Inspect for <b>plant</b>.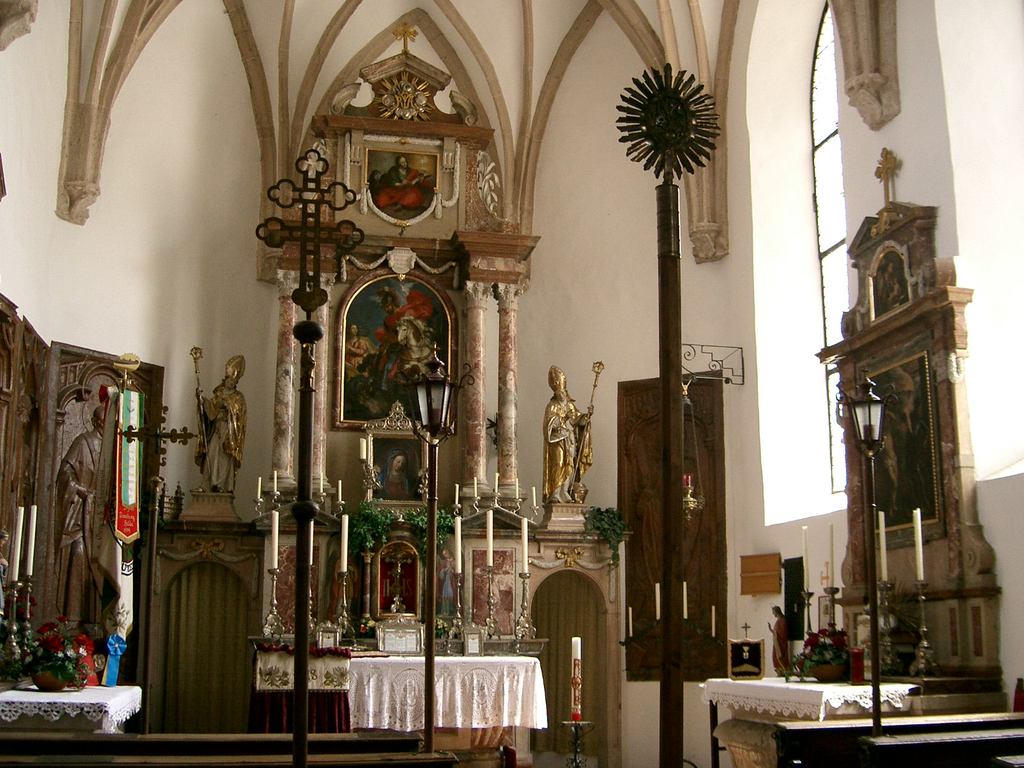
Inspection: region(20, 617, 111, 719).
